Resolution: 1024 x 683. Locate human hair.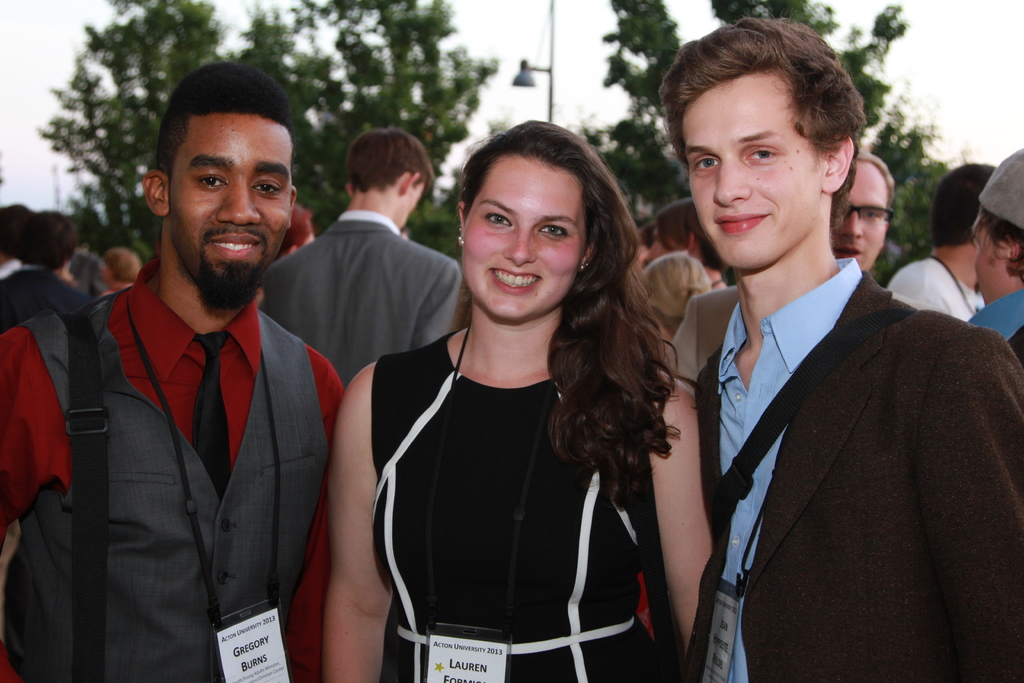
[x1=657, y1=195, x2=732, y2=270].
